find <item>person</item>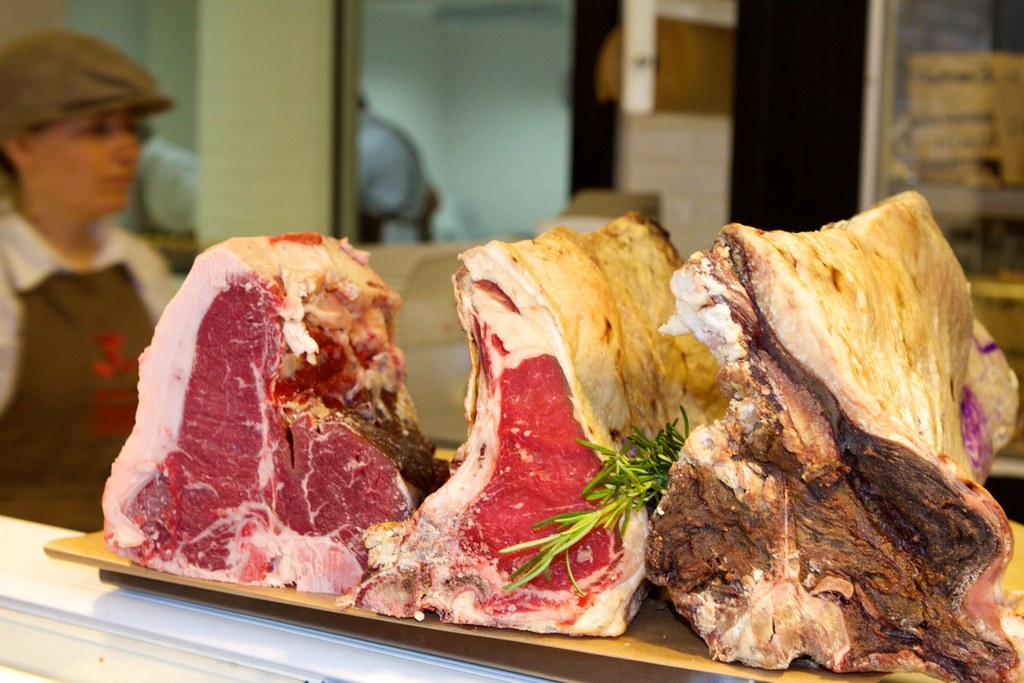
box=[0, 31, 203, 539]
